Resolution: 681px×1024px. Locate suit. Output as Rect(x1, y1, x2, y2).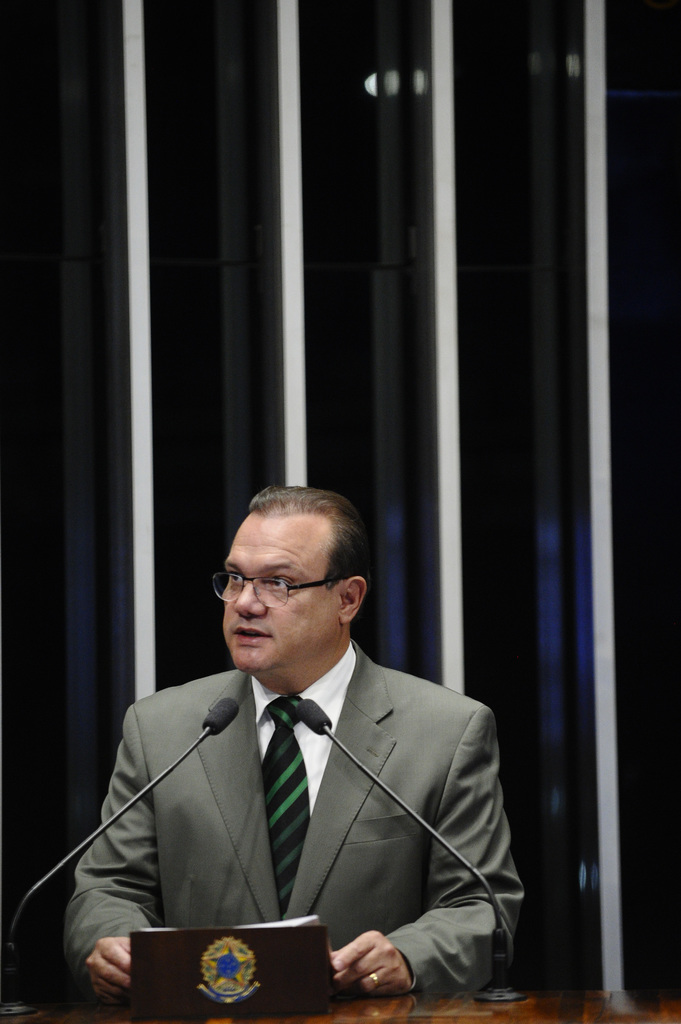
Rect(65, 592, 523, 1004).
